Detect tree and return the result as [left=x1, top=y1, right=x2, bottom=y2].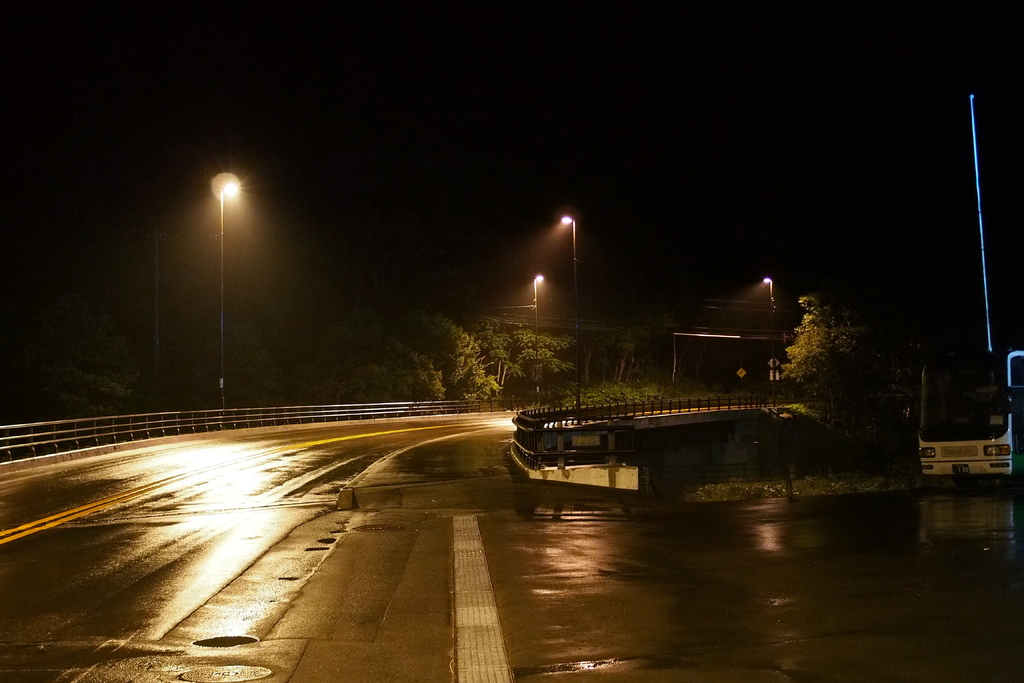
[left=147, top=307, right=289, bottom=441].
